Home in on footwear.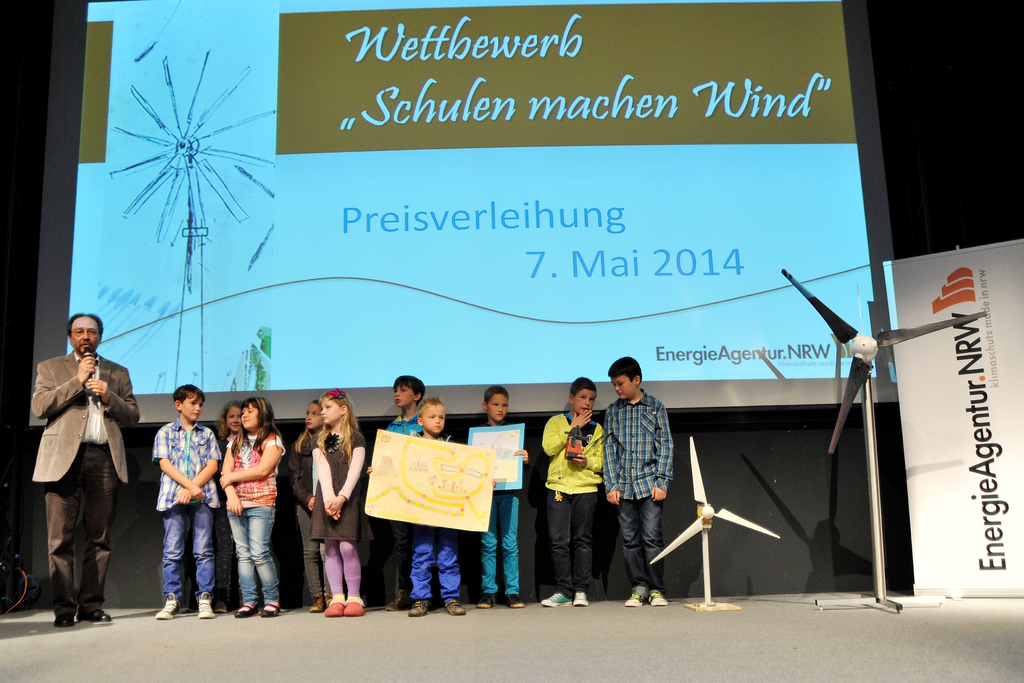
Homed in at (237,604,255,618).
